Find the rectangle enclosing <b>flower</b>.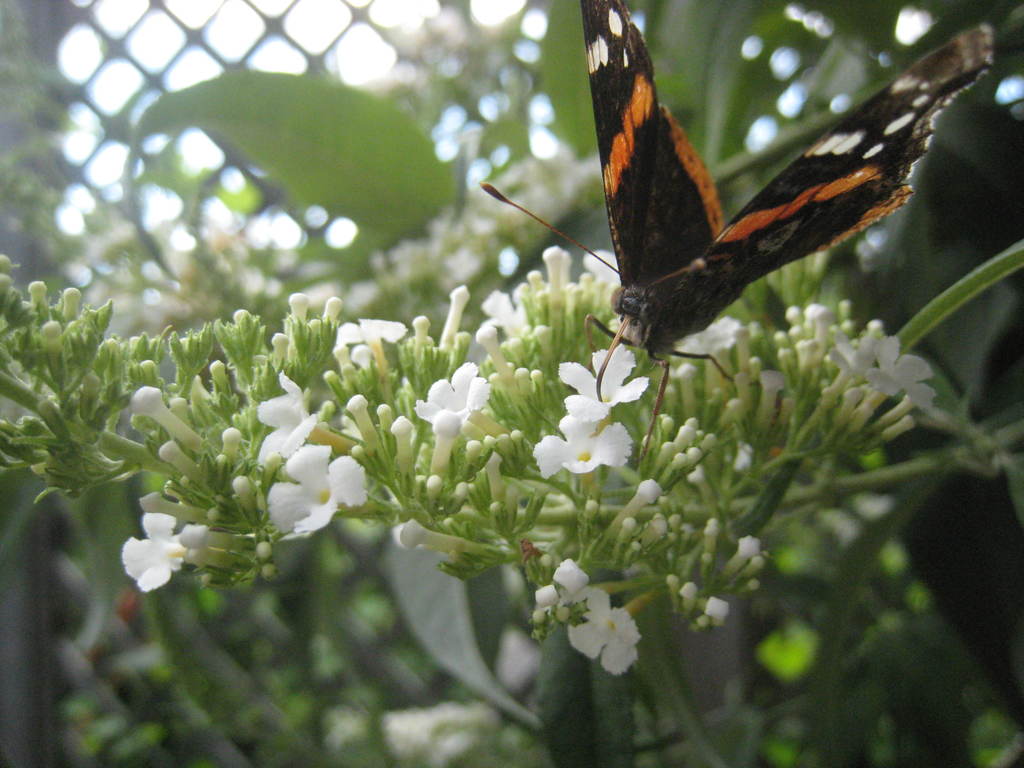
box(255, 373, 355, 479).
